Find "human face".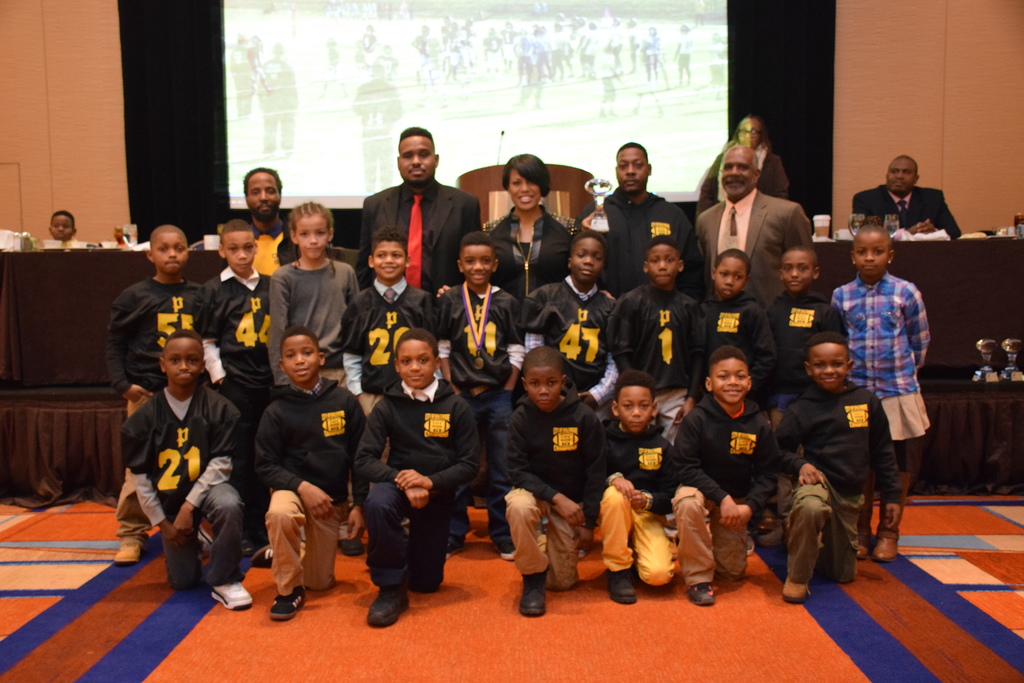
719,151,757,199.
